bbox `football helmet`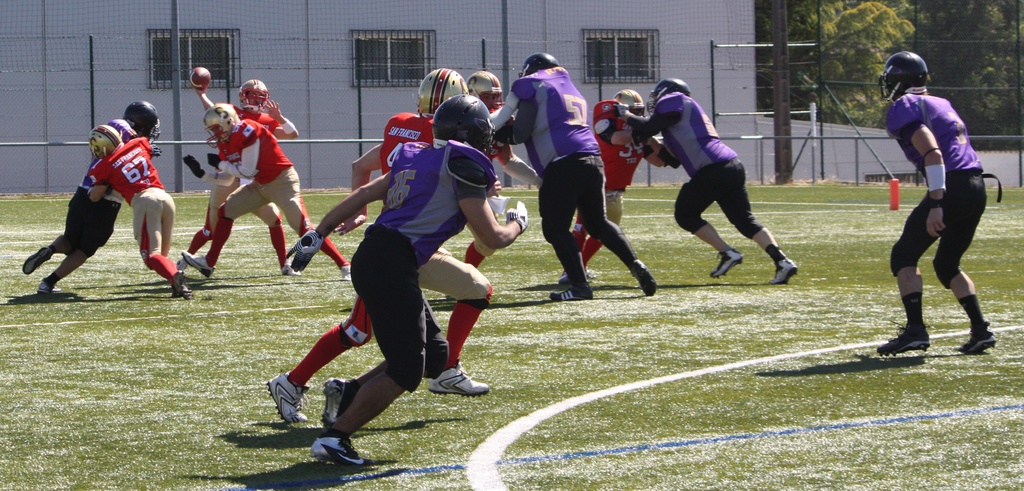
[x1=90, y1=125, x2=119, y2=157]
